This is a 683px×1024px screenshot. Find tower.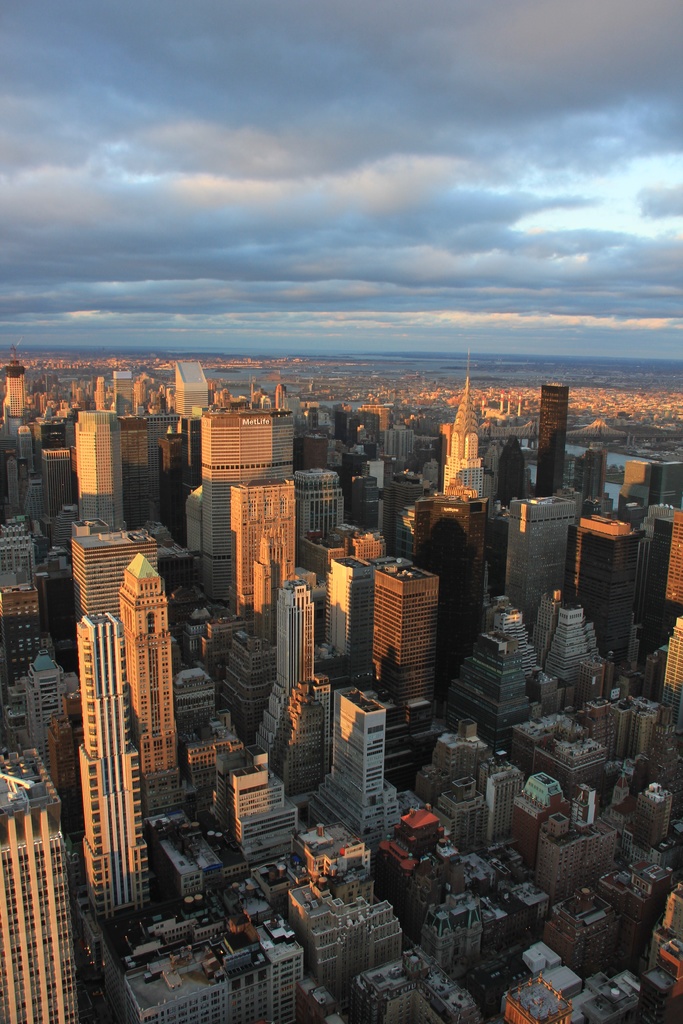
Bounding box: (left=316, top=698, right=404, bottom=827).
